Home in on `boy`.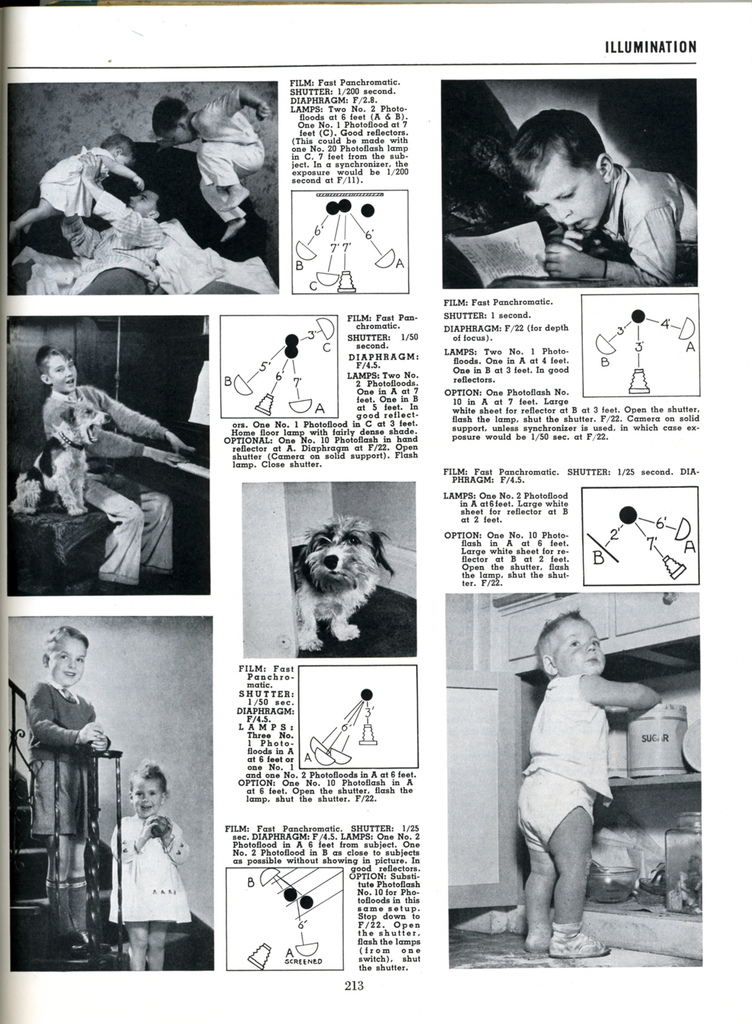
Homed in at l=8, t=132, r=145, b=246.
